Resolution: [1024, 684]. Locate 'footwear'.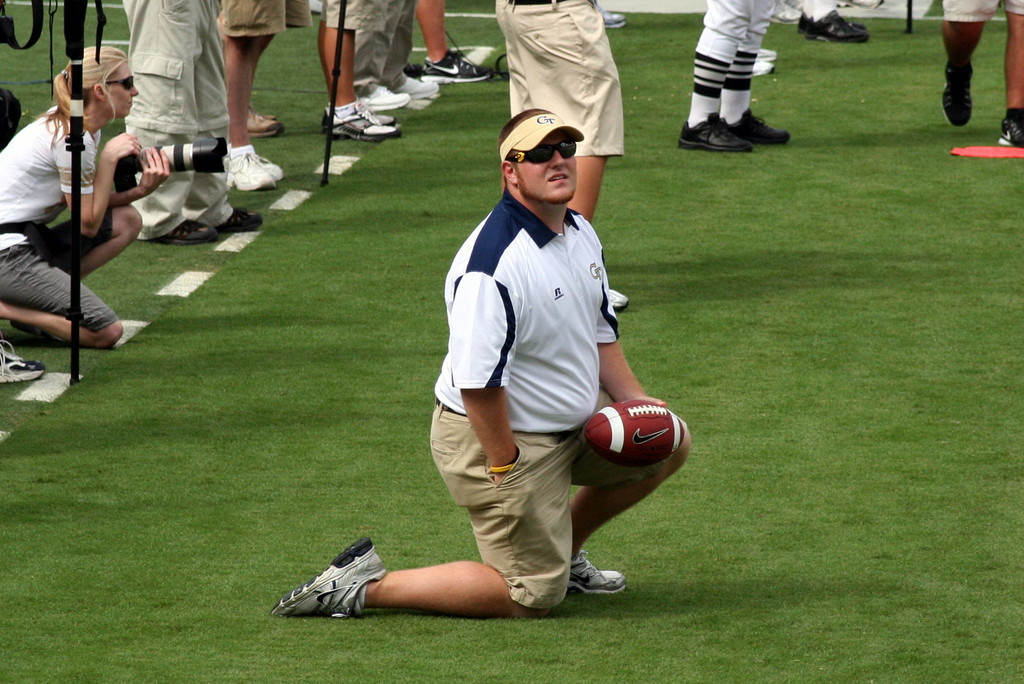
[359, 85, 413, 115].
